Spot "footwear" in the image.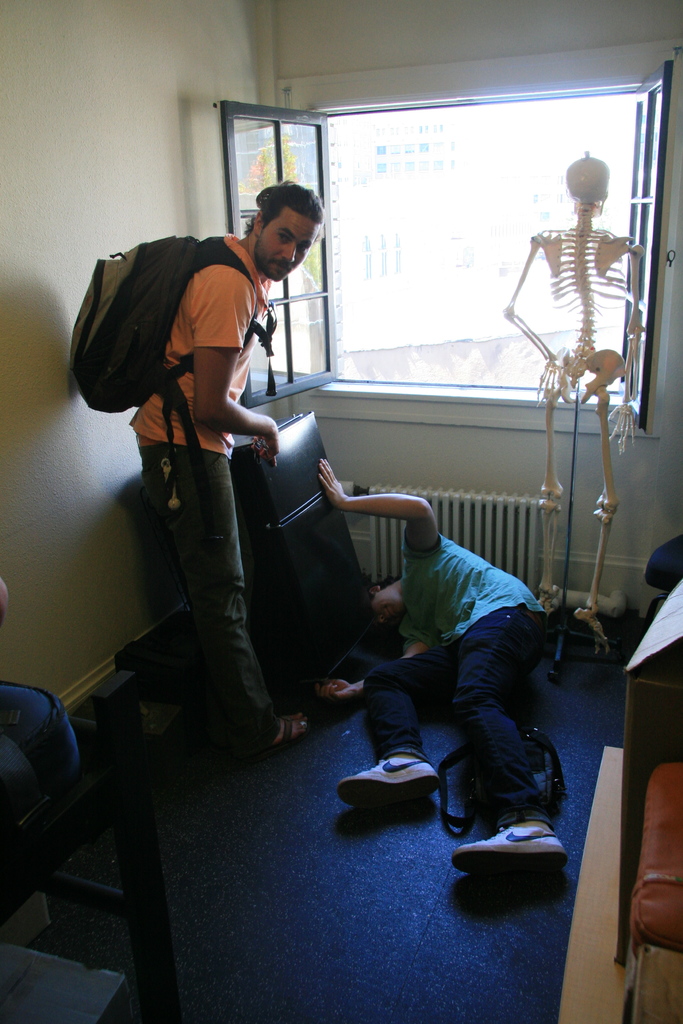
"footwear" found at x1=456 y1=817 x2=575 y2=872.
